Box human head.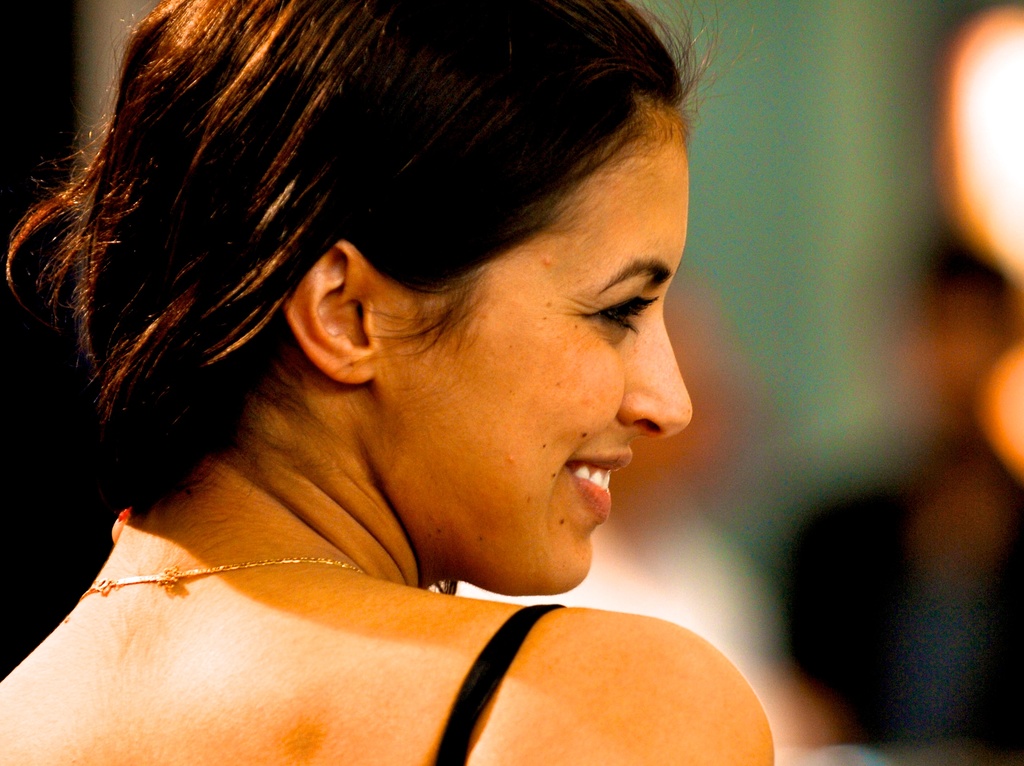
bbox=(84, 3, 698, 625).
